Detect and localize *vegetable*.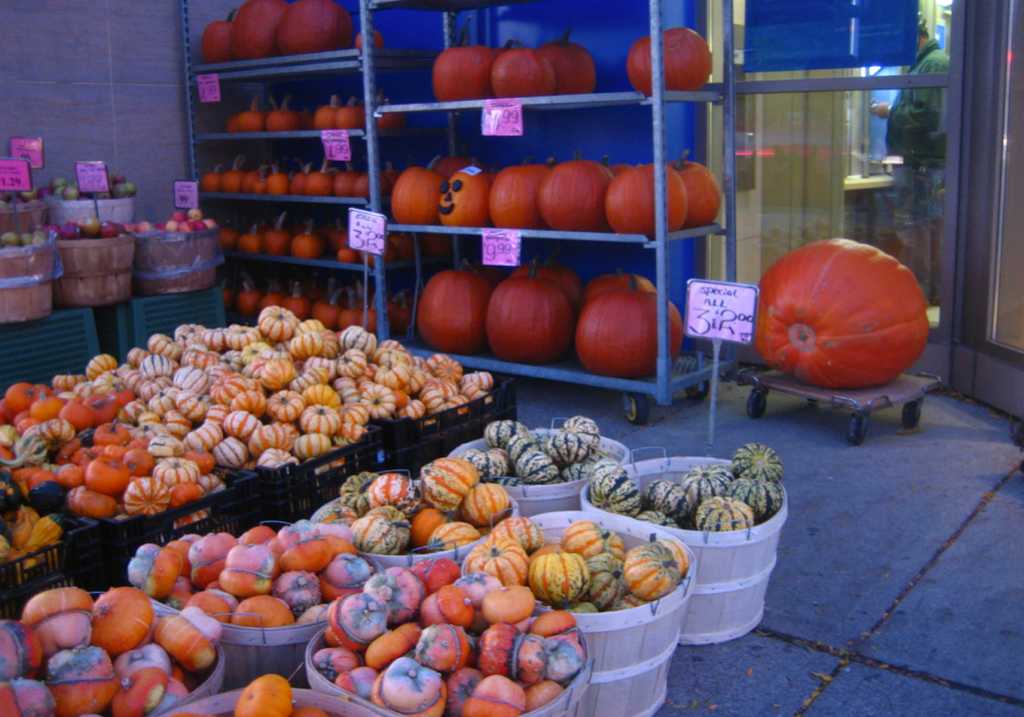
Localized at box=[730, 443, 782, 483].
